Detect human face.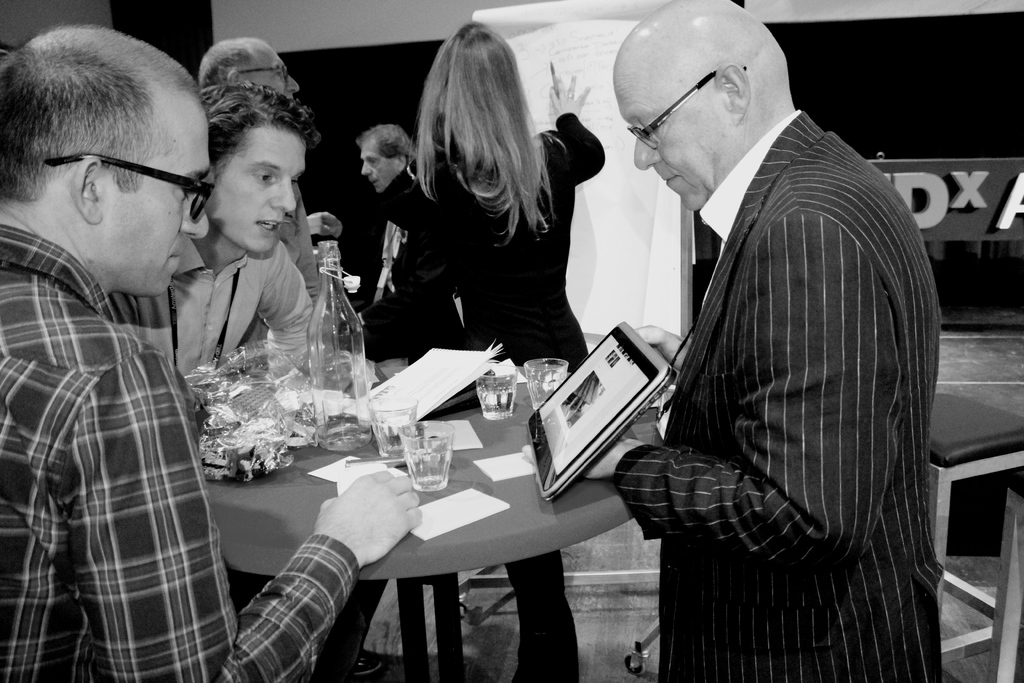
Detected at 213:128:308:258.
